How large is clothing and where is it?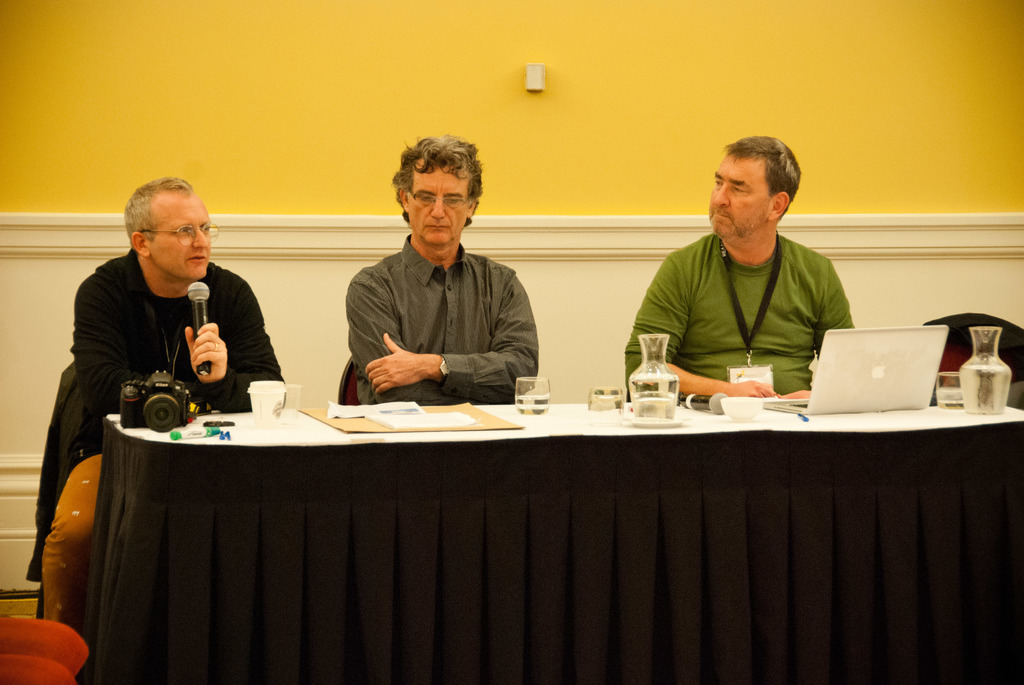
Bounding box: bbox=(47, 246, 284, 594).
